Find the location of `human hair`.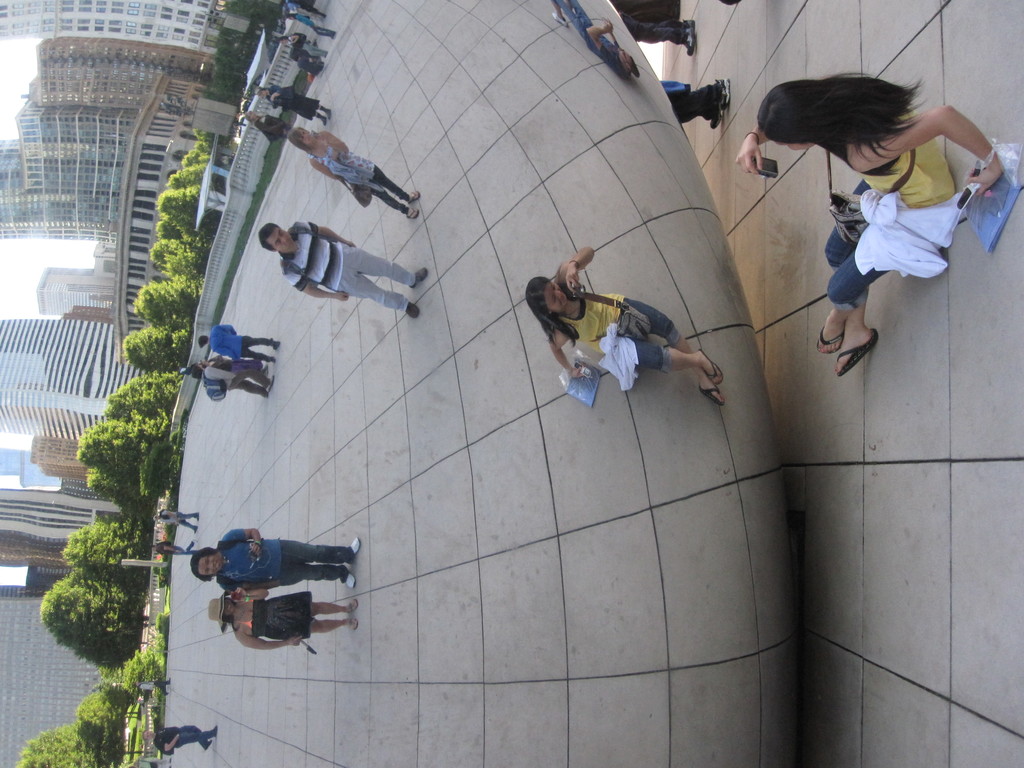
Location: {"left": 751, "top": 68, "right": 927, "bottom": 177}.
